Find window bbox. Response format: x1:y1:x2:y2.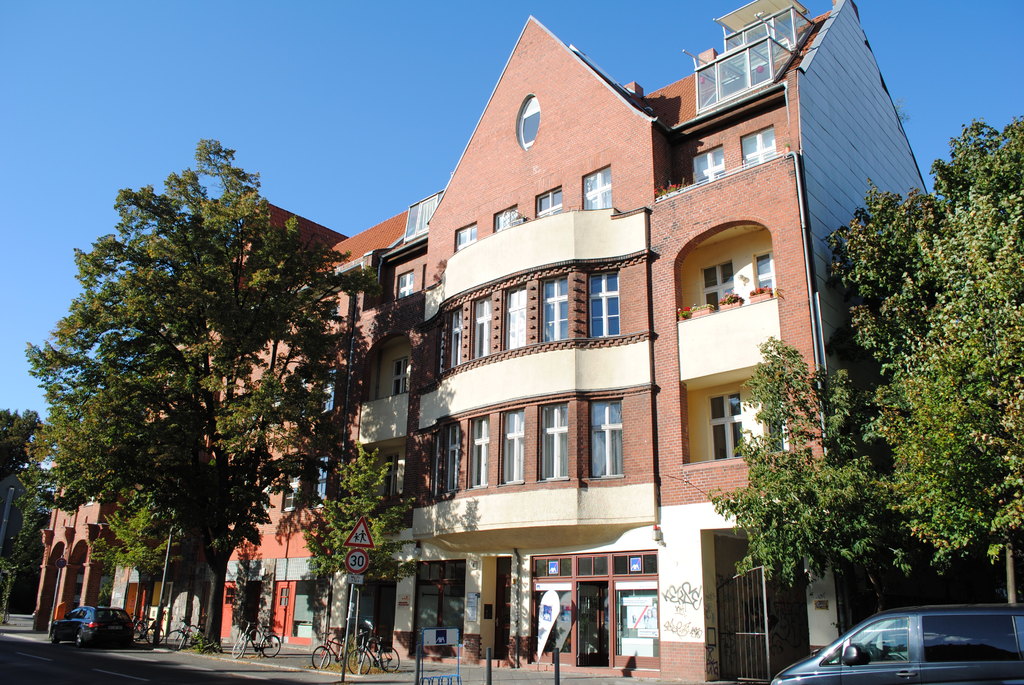
474:299:492:358.
